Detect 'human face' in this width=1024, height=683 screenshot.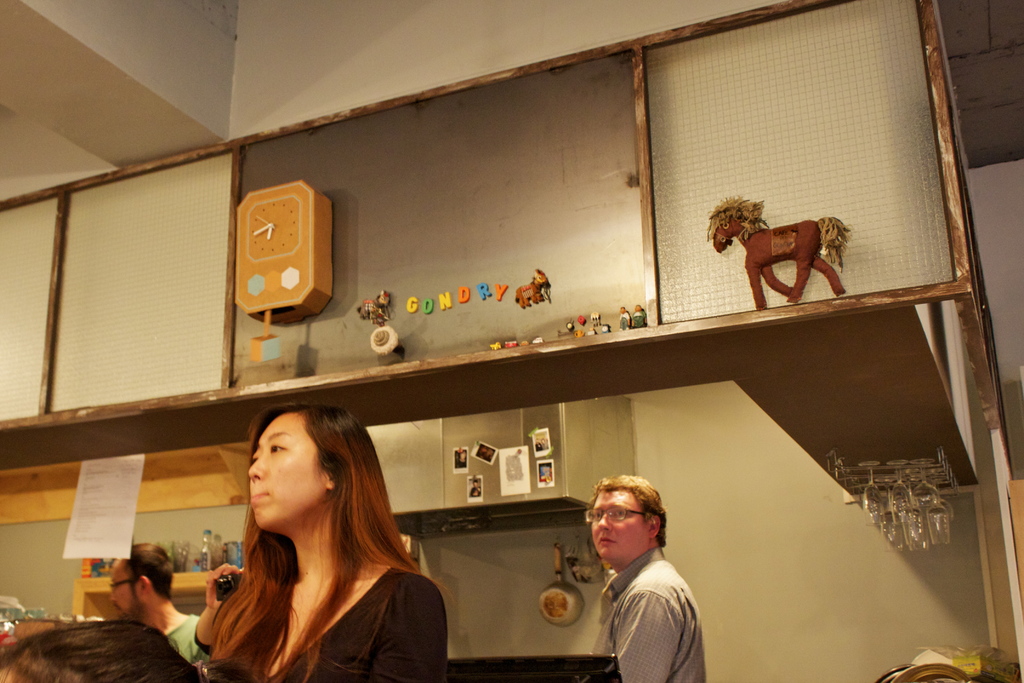
Detection: select_region(246, 408, 324, 520).
